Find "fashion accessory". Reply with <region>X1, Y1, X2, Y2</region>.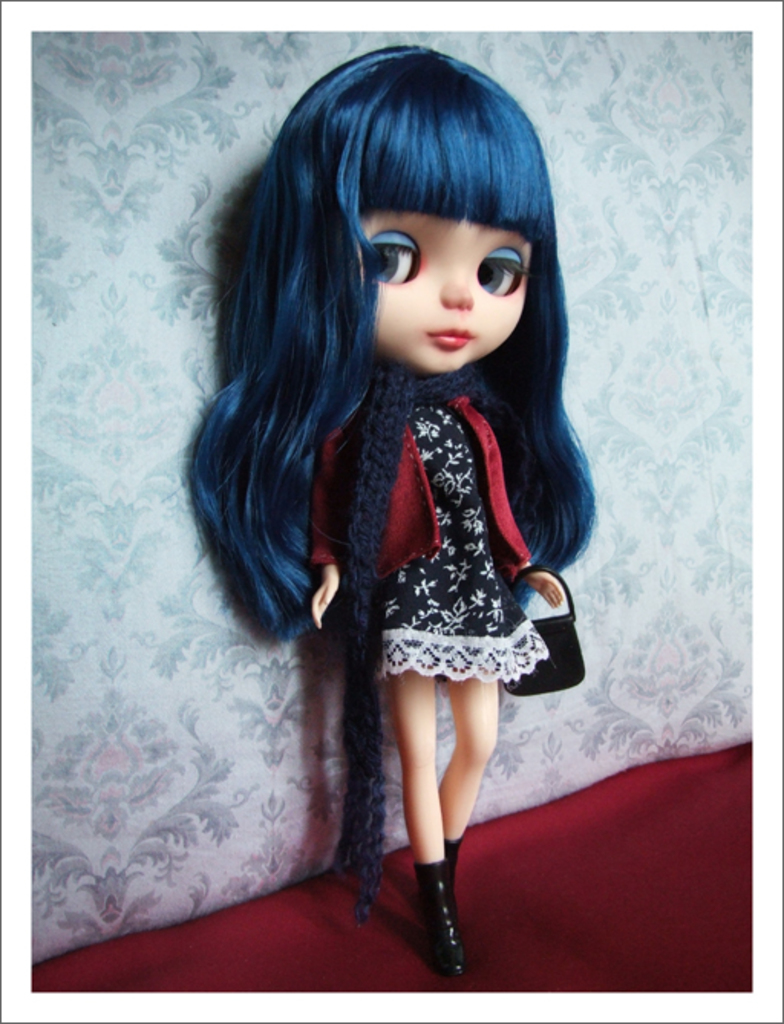
<region>400, 857, 478, 984</region>.
